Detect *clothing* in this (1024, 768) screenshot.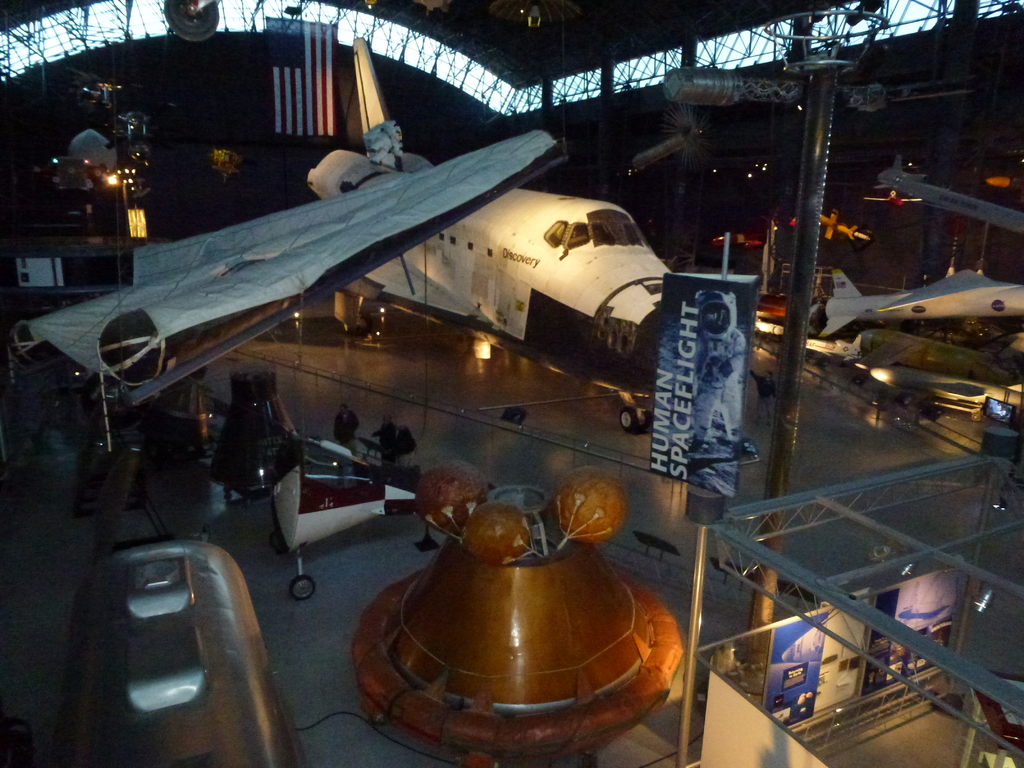
Detection: 371/422/399/468.
